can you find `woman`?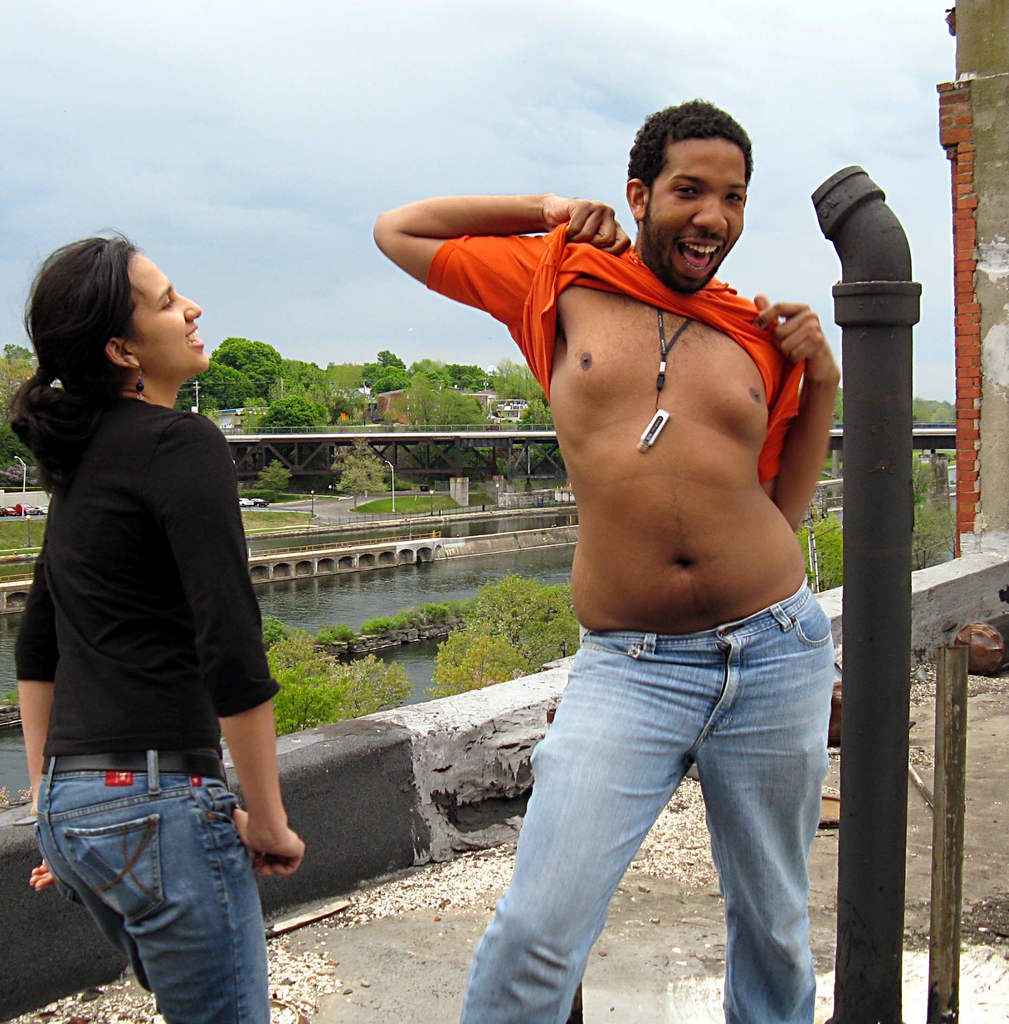
Yes, bounding box: BBox(5, 227, 309, 987).
